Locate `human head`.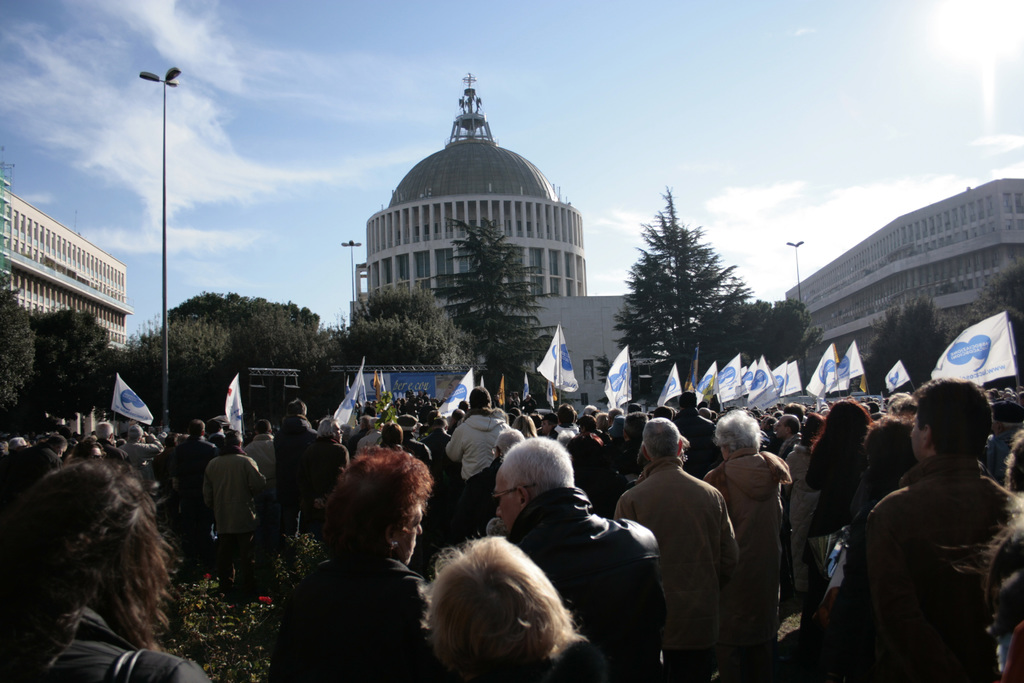
Bounding box: 78,439,107,463.
